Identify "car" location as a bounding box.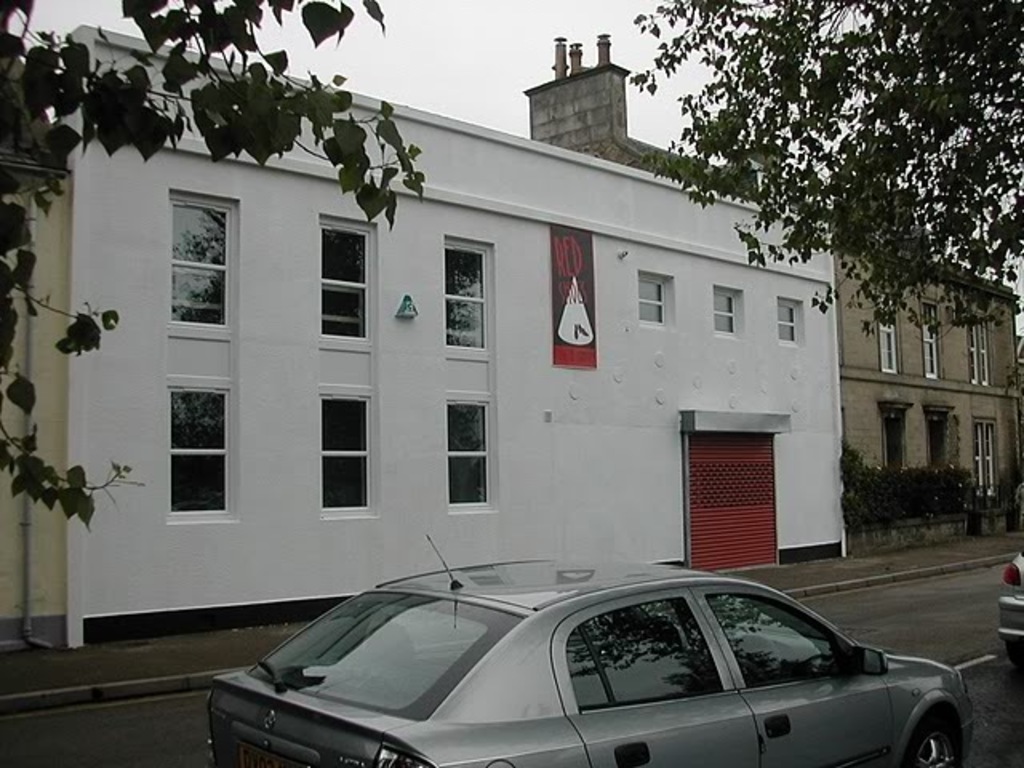
box=[997, 546, 1022, 669].
